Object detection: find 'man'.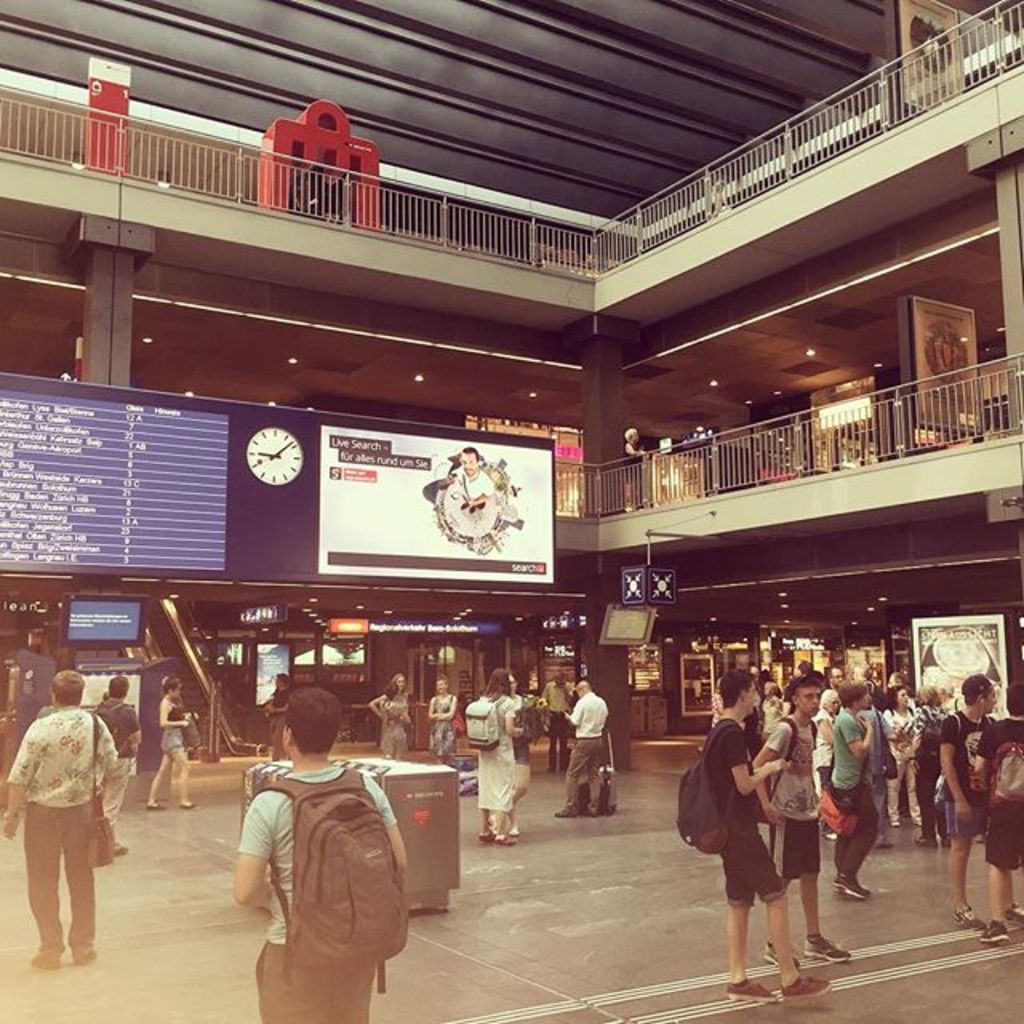
bbox=[936, 672, 1022, 931].
